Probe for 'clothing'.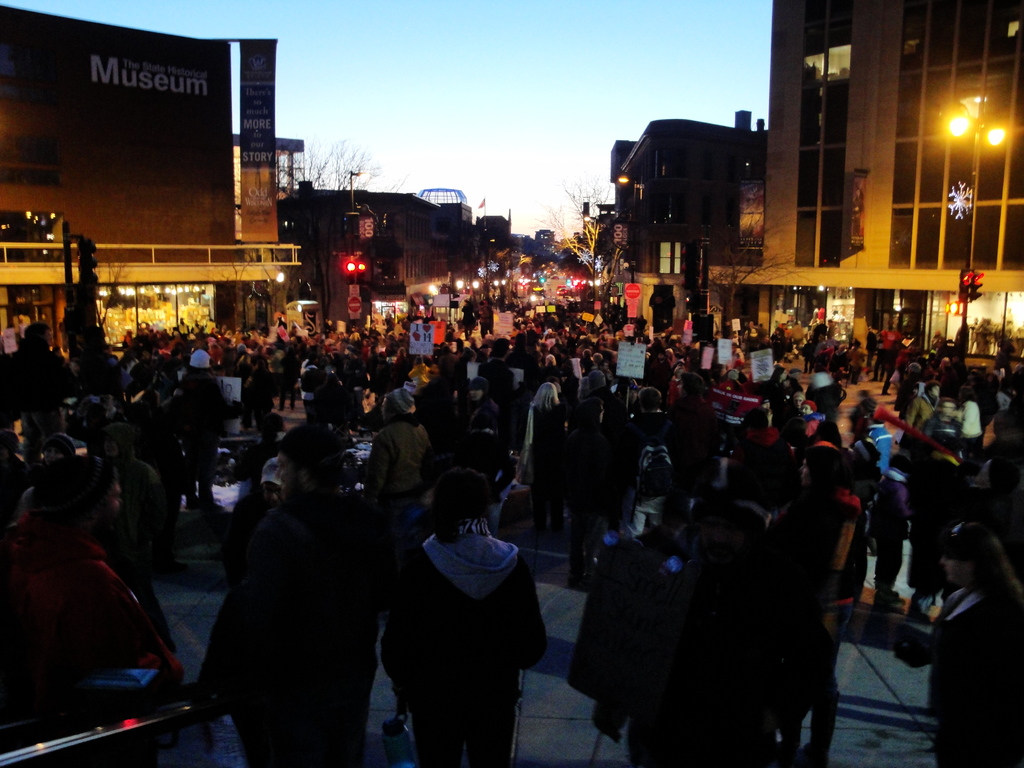
Probe result: bbox=(390, 492, 550, 755).
